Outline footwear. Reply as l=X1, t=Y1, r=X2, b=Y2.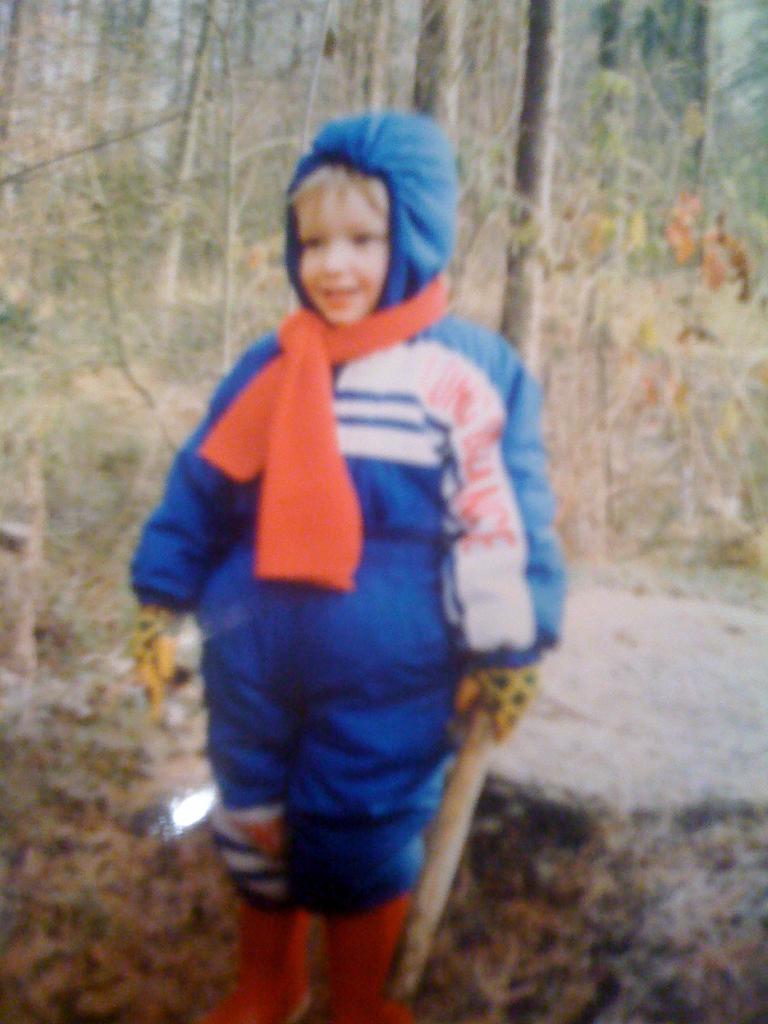
l=315, t=897, r=410, b=1023.
